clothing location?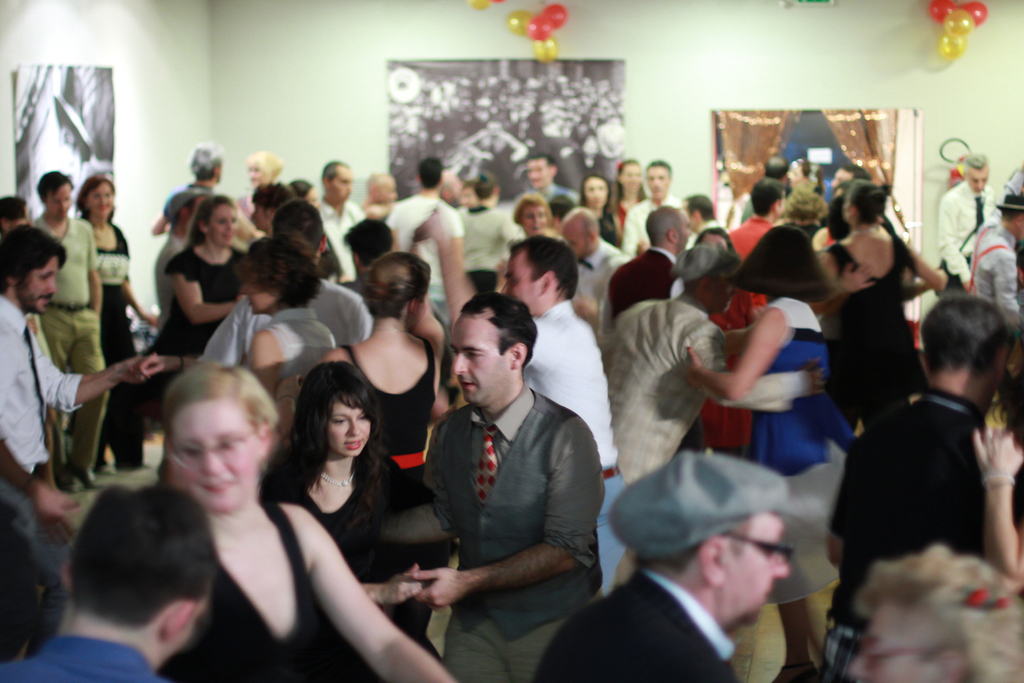
929 174 1000 284
